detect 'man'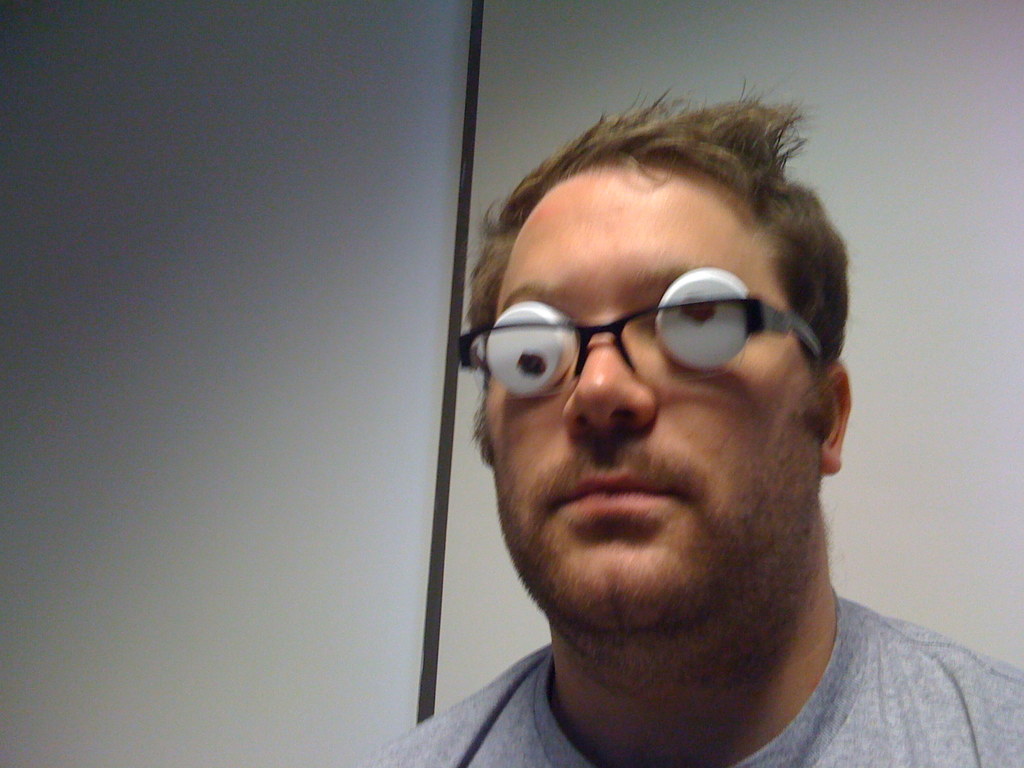
BBox(354, 84, 1012, 767)
